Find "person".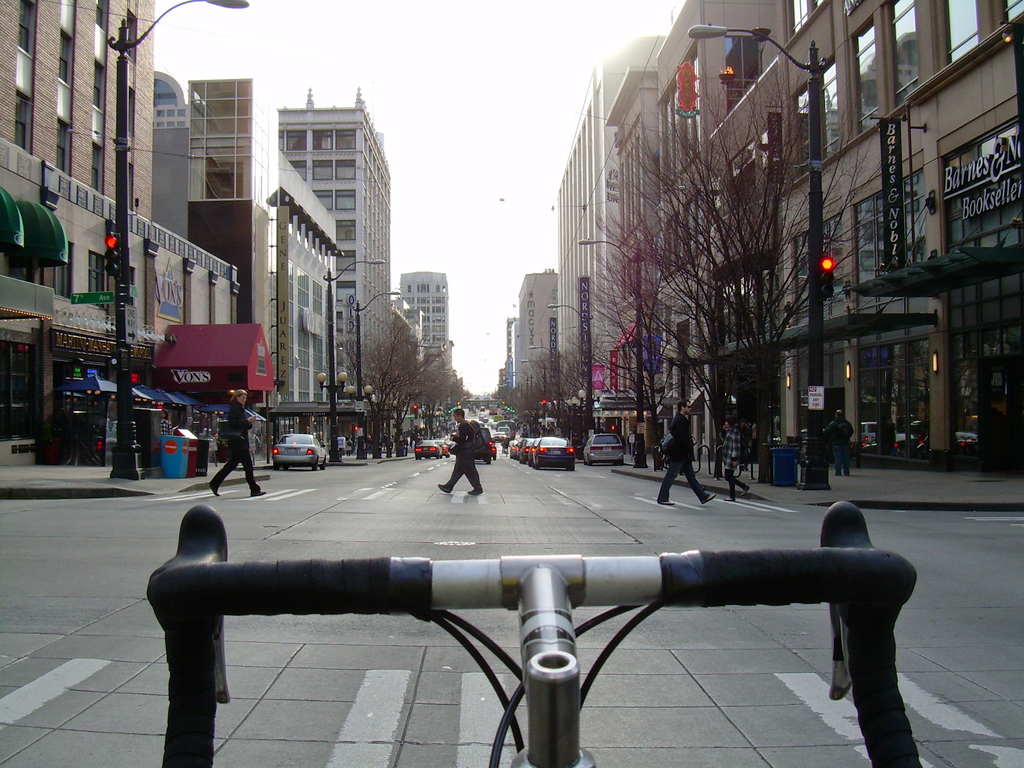
crop(719, 416, 751, 503).
